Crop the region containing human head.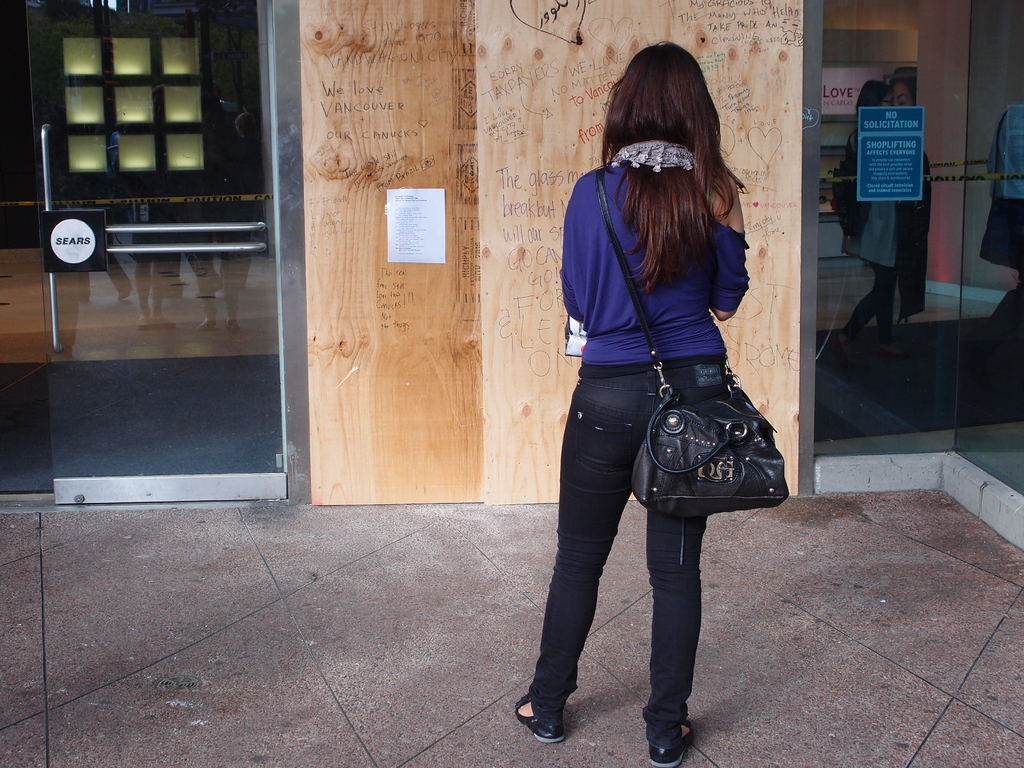
Crop region: rect(893, 77, 918, 107).
